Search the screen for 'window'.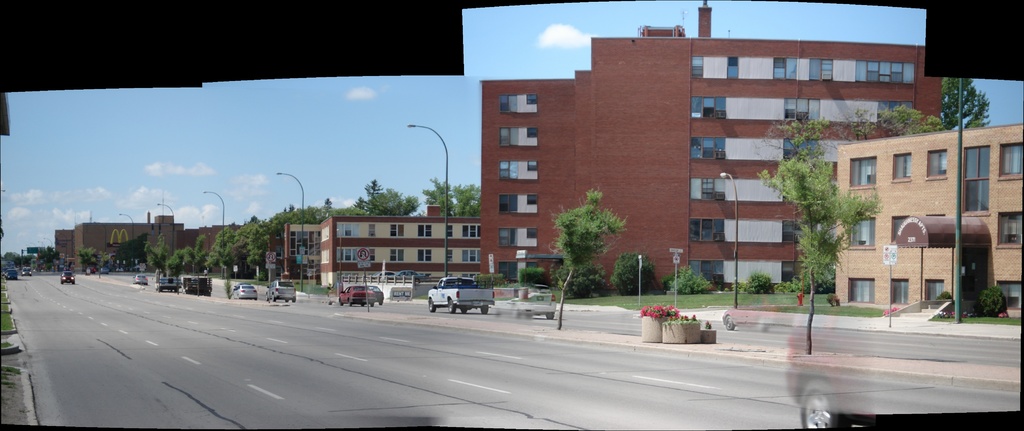
Found at [x1=924, y1=278, x2=947, y2=303].
